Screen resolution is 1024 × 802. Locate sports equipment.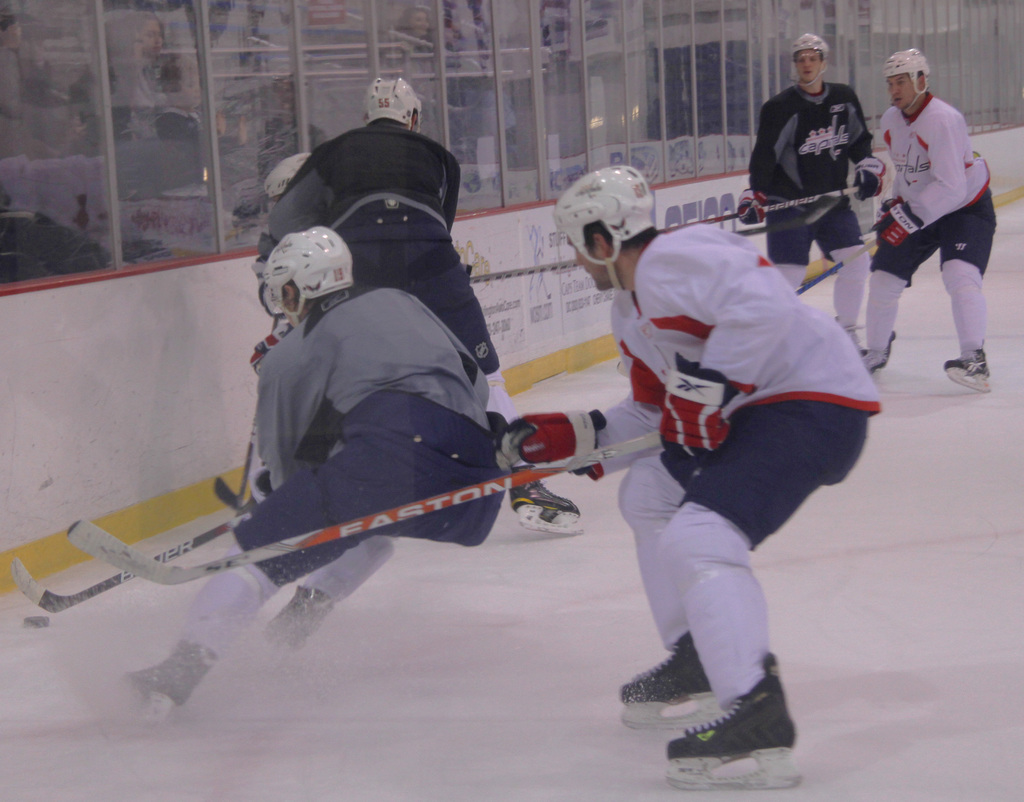
(x1=851, y1=162, x2=886, y2=199).
